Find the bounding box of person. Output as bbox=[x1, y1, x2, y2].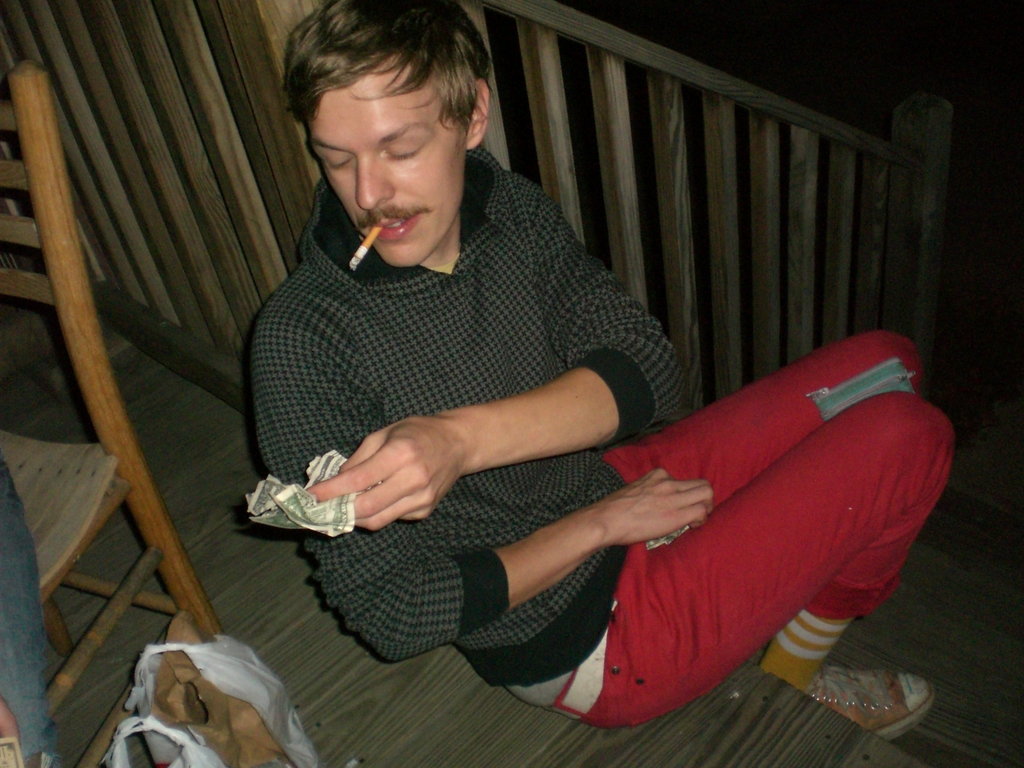
bbox=[230, 0, 964, 742].
